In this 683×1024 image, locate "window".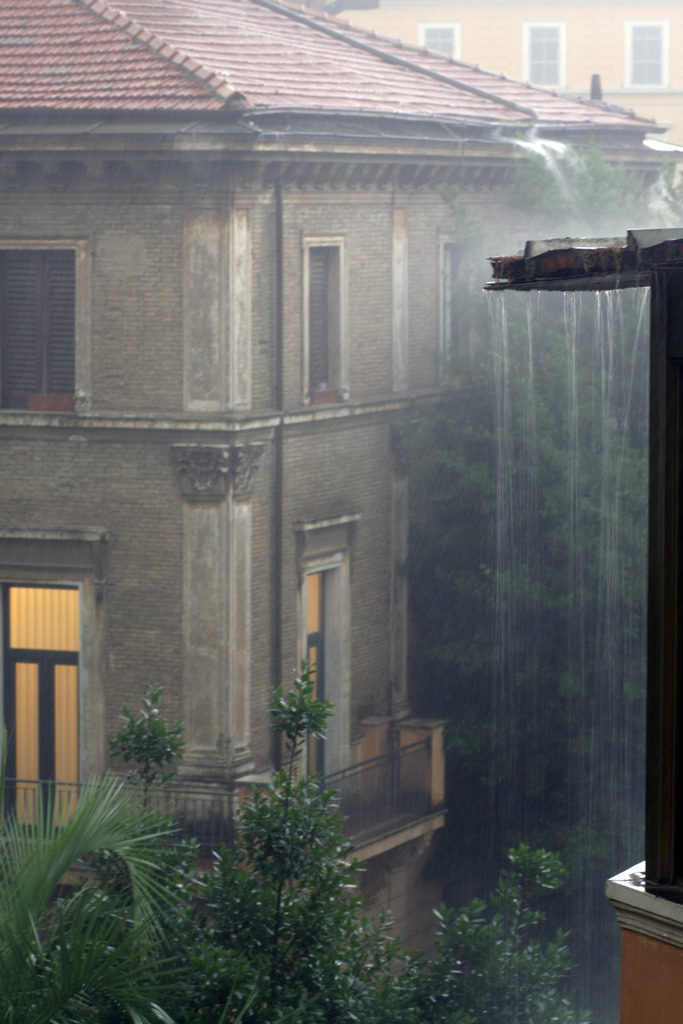
Bounding box: (436,223,479,386).
